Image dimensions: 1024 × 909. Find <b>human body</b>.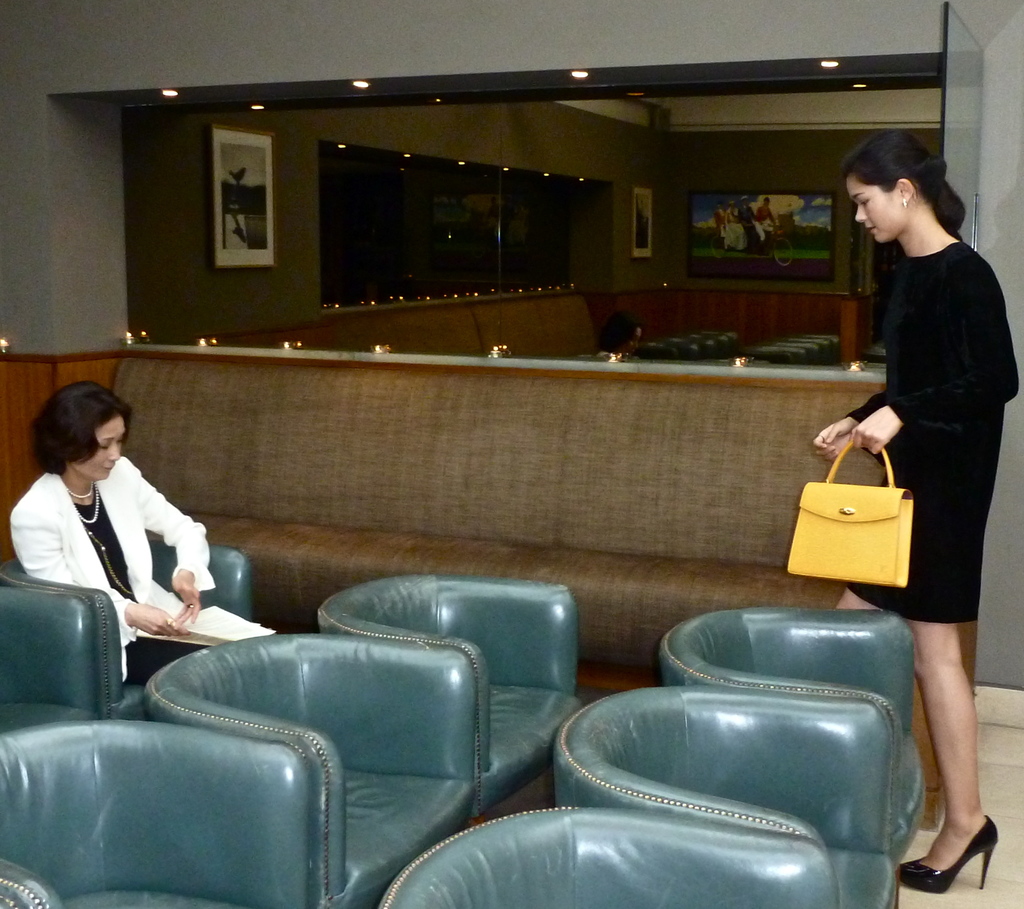
(x1=0, y1=368, x2=200, y2=680).
